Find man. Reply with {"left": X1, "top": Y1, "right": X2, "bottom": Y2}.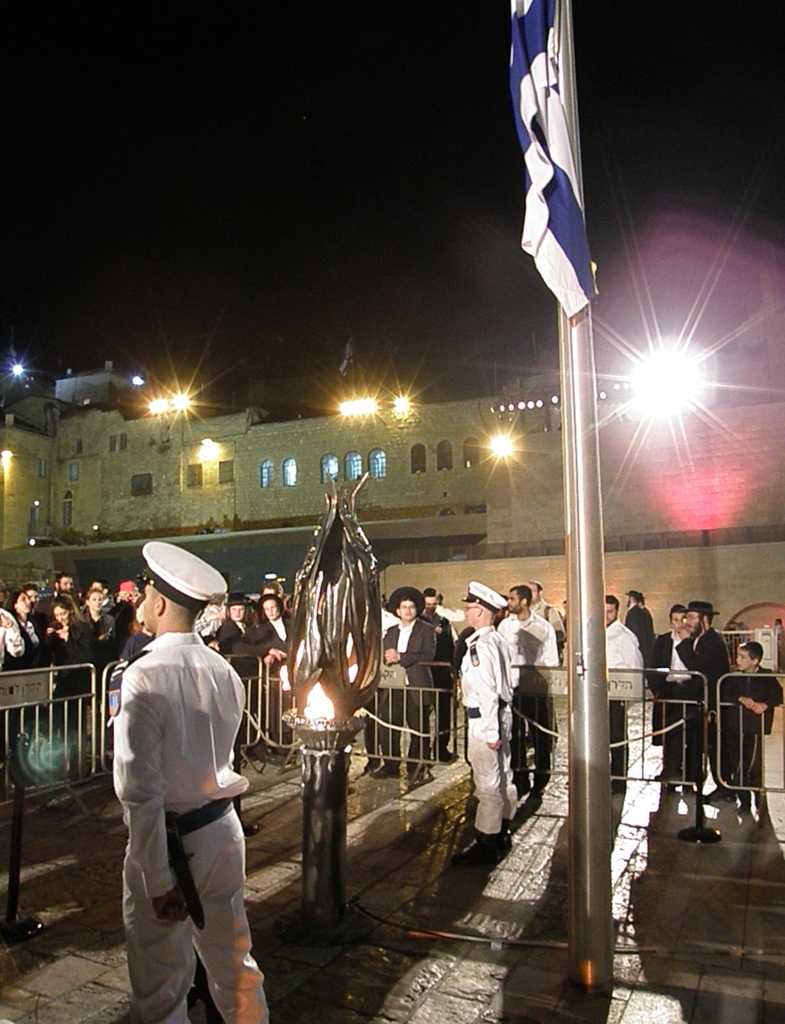
{"left": 649, "top": 606, "right": 696, "bottom": 783}.
